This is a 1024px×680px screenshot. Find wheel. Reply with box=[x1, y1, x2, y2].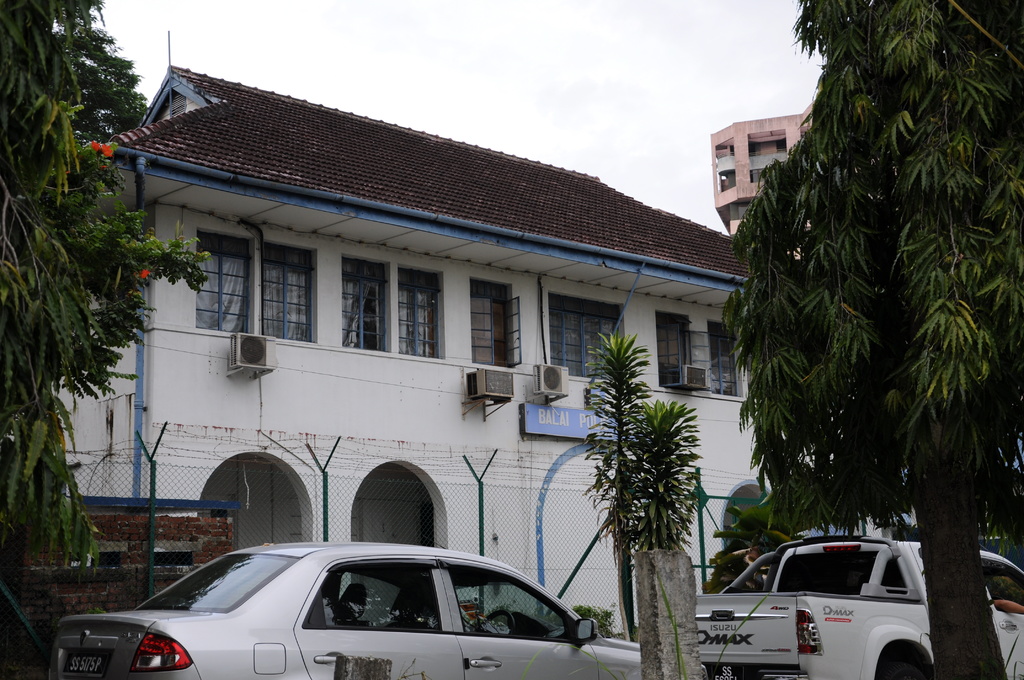
box=[487, 608, 517, 634].
